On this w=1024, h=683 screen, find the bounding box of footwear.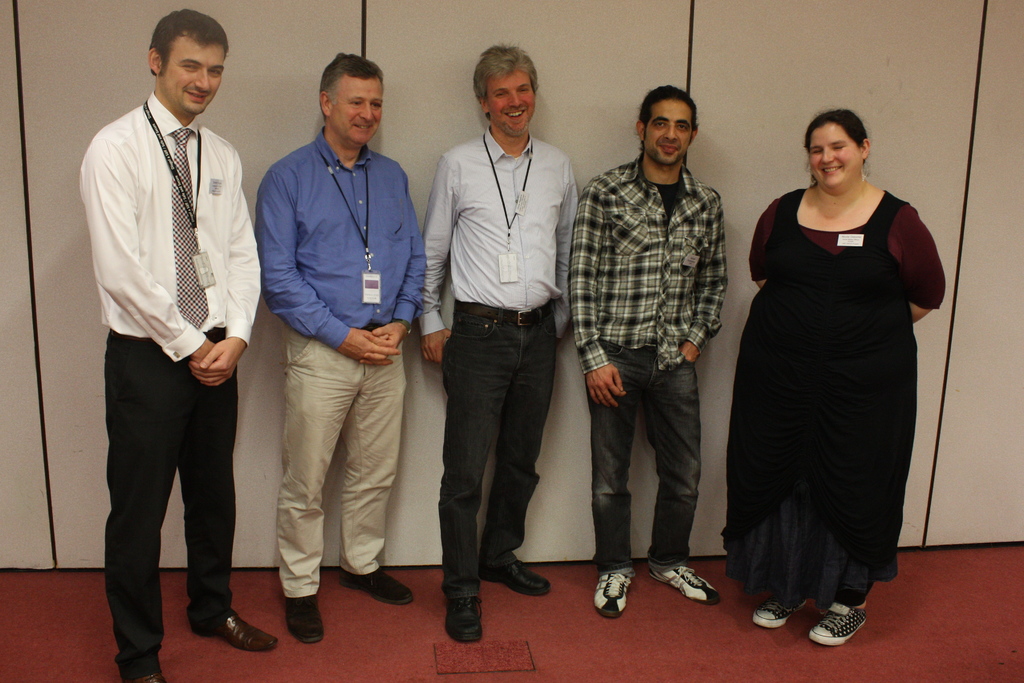
Bounding box: [648, 568, 719, 607].
